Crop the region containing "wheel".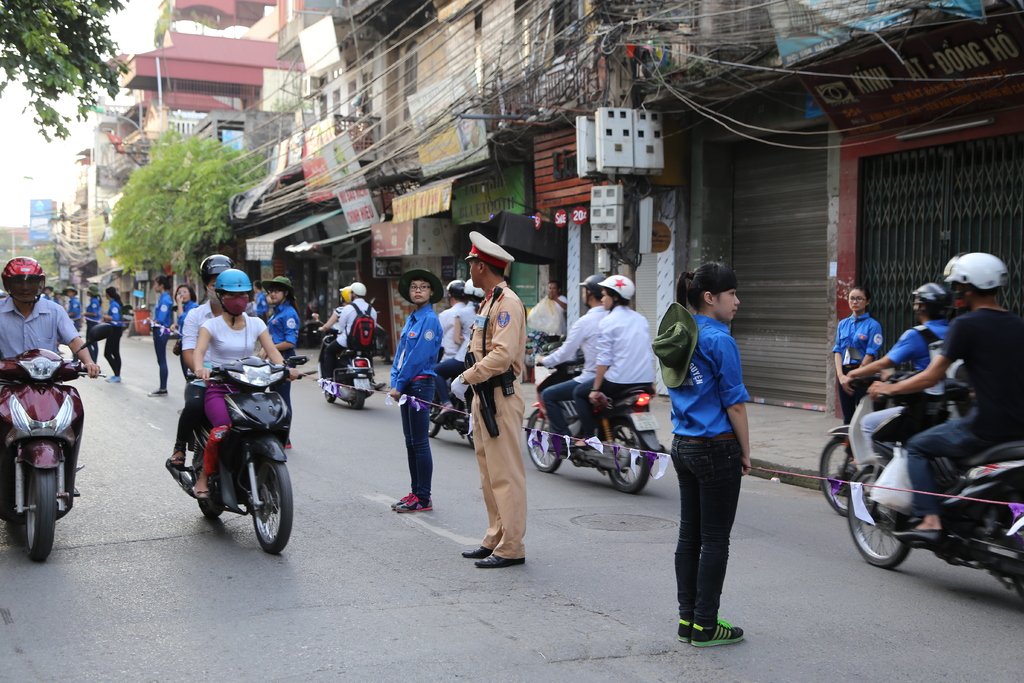
Crop region: <bbox>426, 403, 447, 439</bbox>.
